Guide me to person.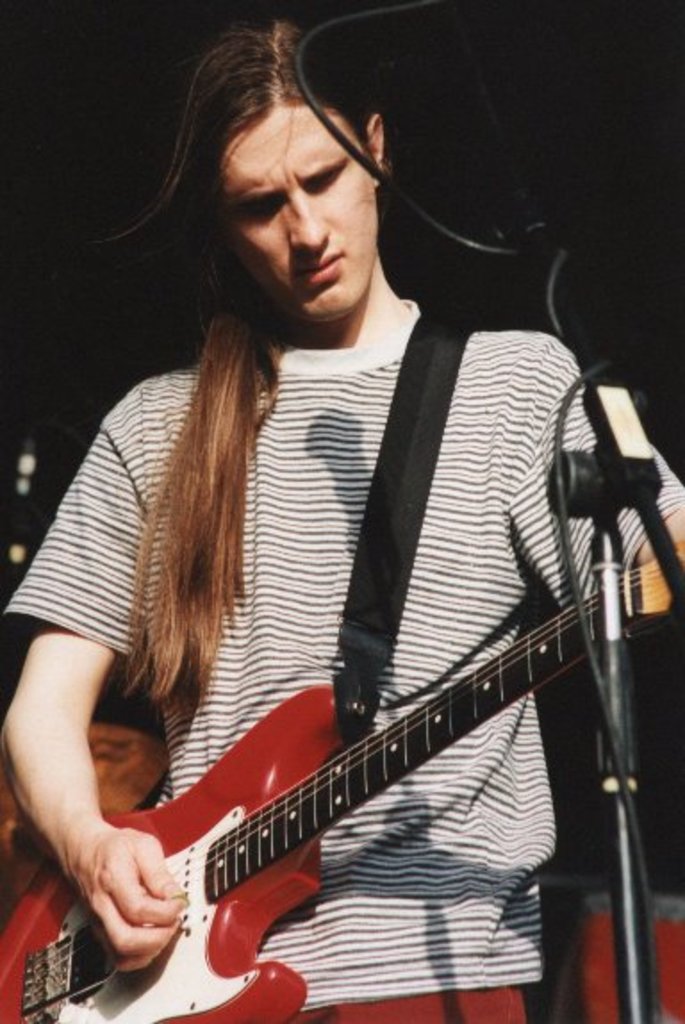
Guidance: (x1=45, y1=11, x2=635, y2=995).
